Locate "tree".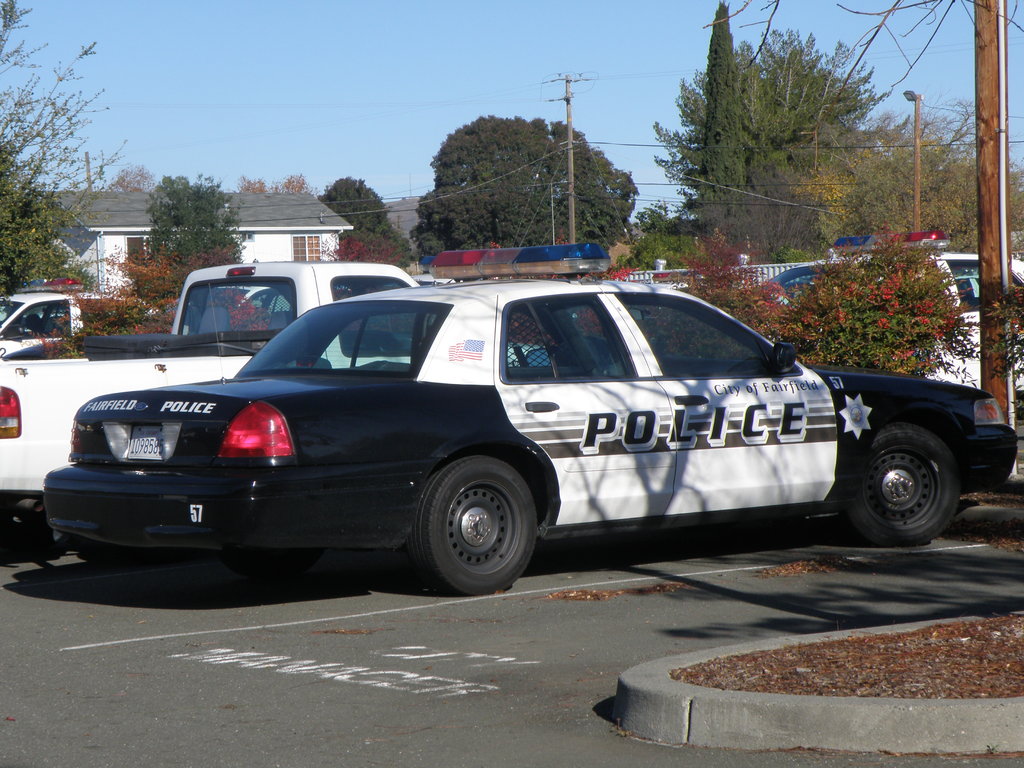
Bounding box: rect(138, 172, 246, 268).
